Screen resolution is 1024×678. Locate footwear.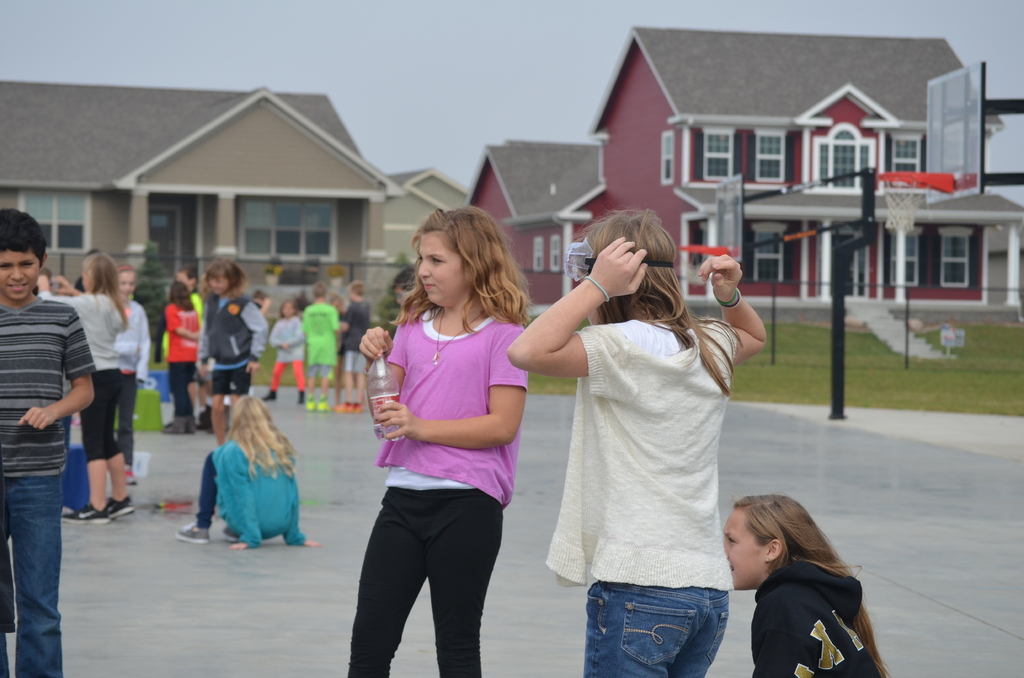
l=186, t=410, r=194, b=434.
